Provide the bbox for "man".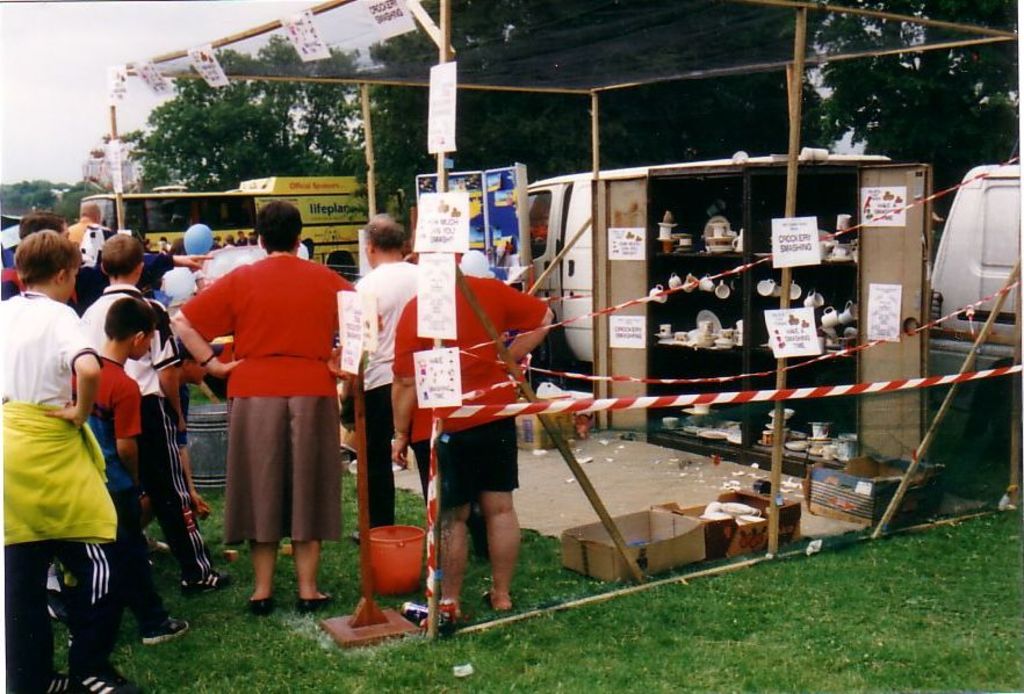
[x1=331, y1=212, x2=424, y2=542].
